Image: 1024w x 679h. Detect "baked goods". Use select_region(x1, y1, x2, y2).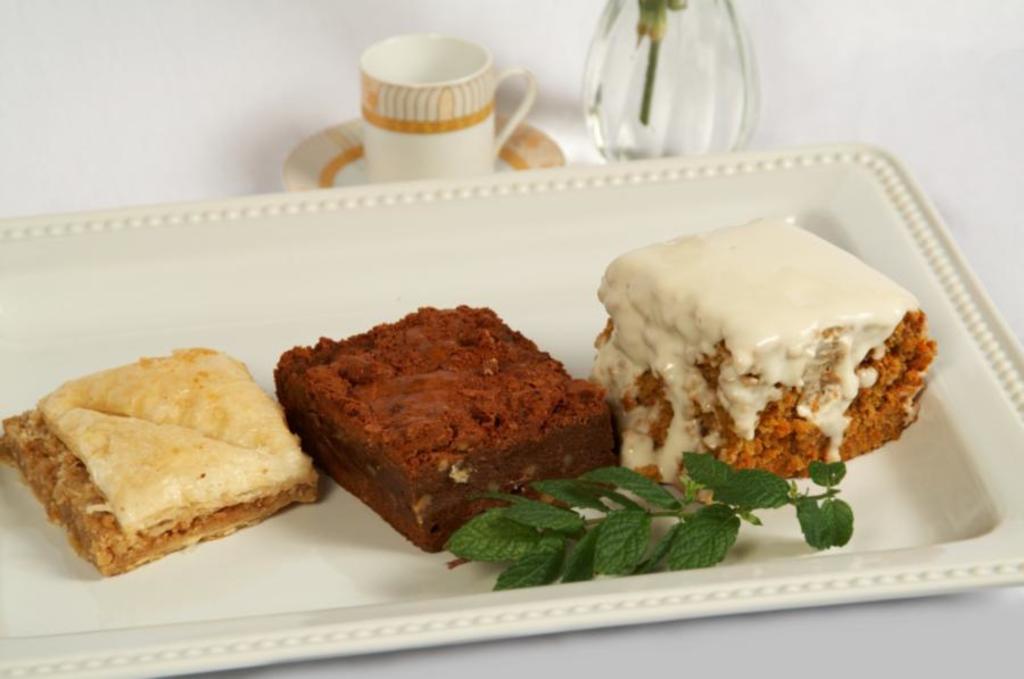
select_region(273, 301, 619, 554).
